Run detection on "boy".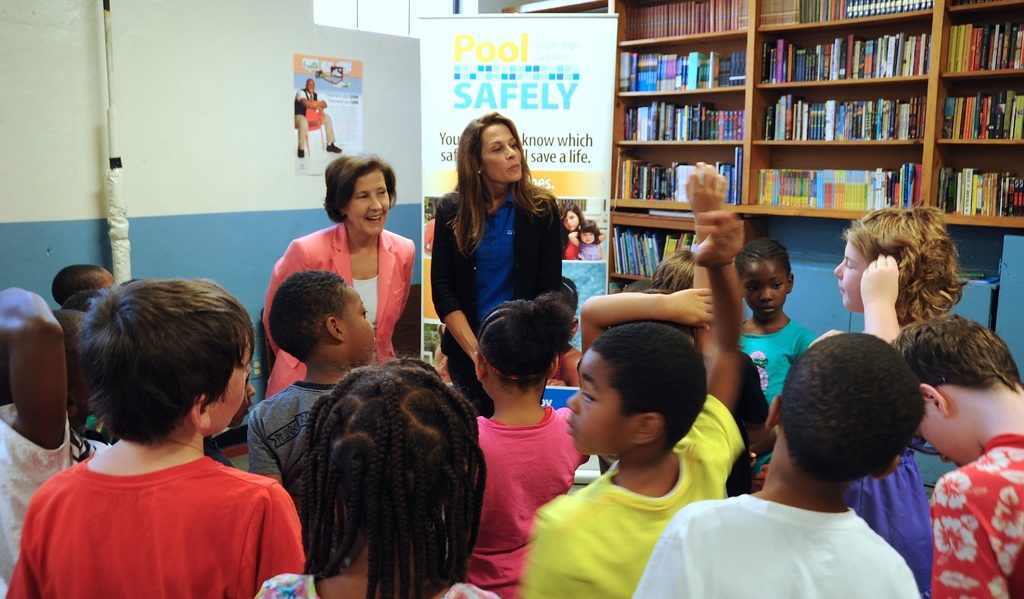
Result: (893, 303, 1023, 598).
